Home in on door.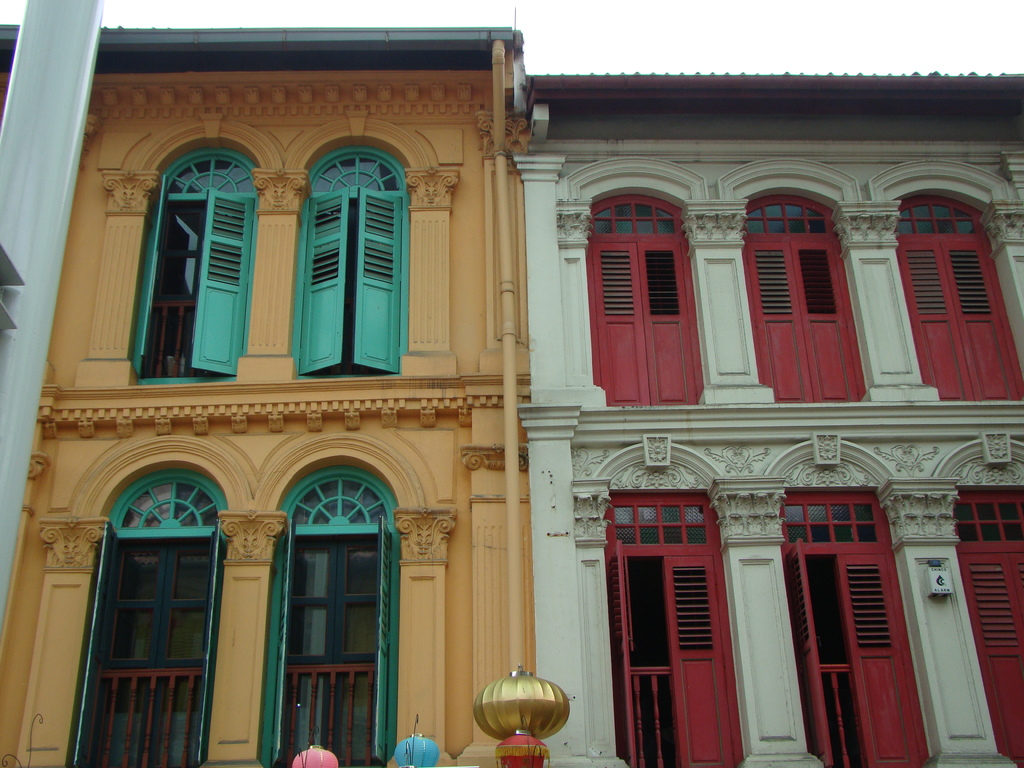
Homed in at 307,193,412,385.
